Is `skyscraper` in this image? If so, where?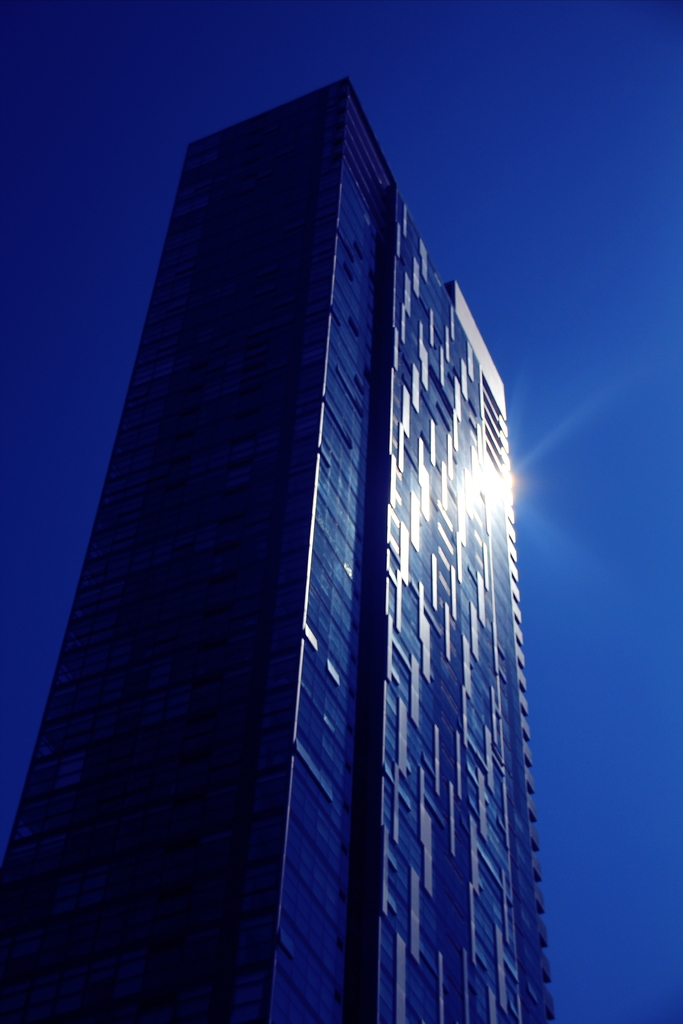
Yes, at pyautogui.locateOnScreen(19, 36, 575, 1023).
